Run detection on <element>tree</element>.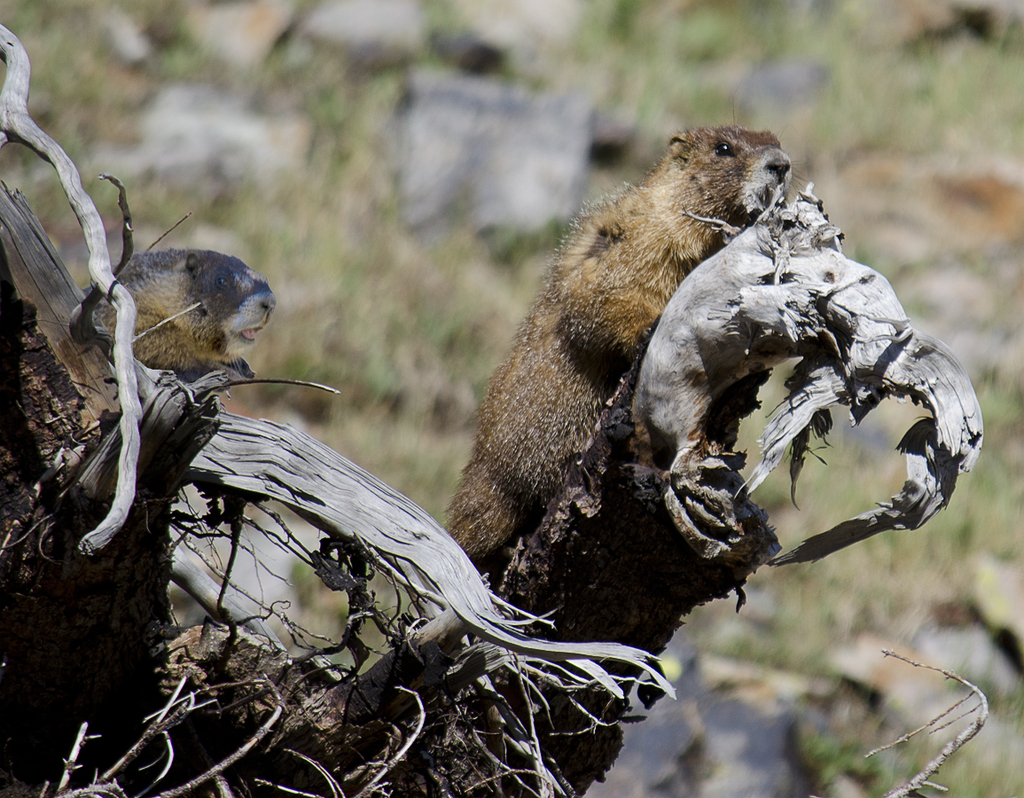
Result: 0 23 987 797.
